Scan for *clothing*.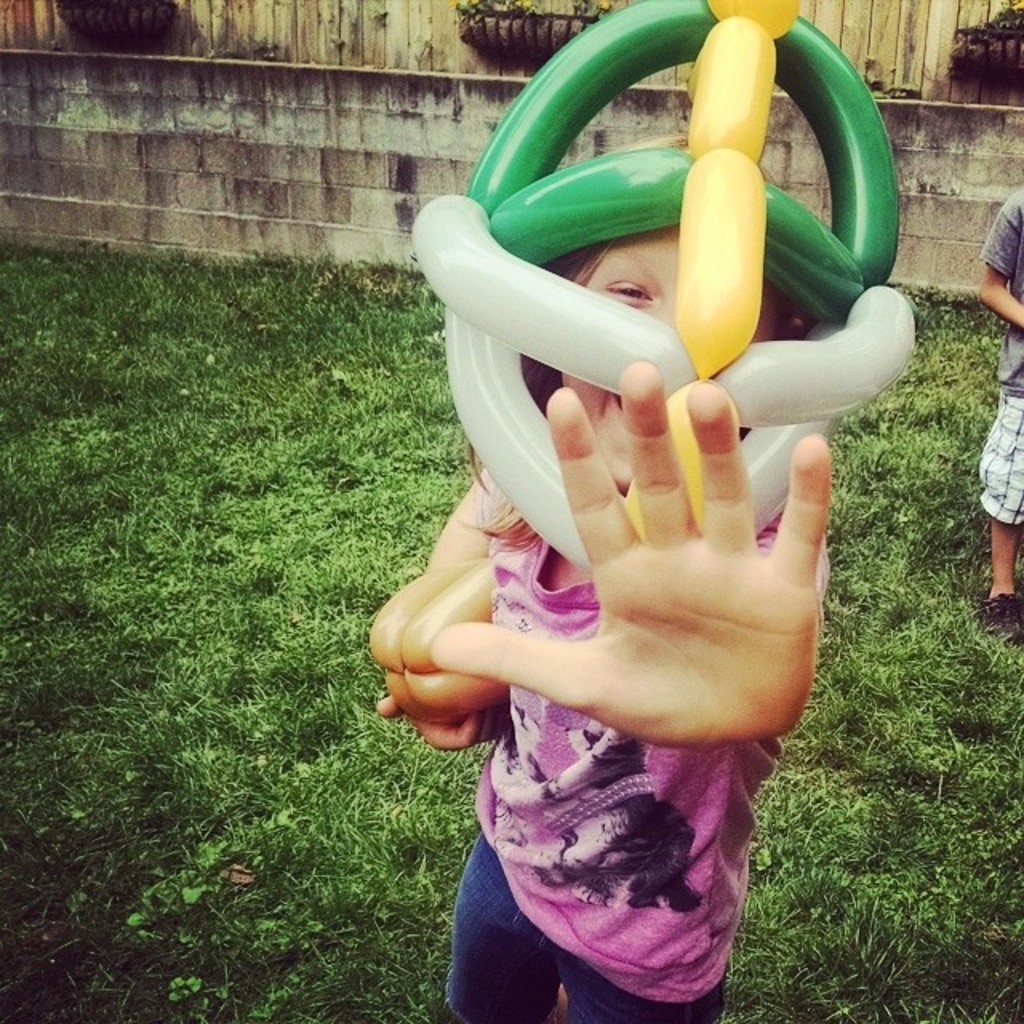
Scan result: crop(451, 467, 835, 1022).
